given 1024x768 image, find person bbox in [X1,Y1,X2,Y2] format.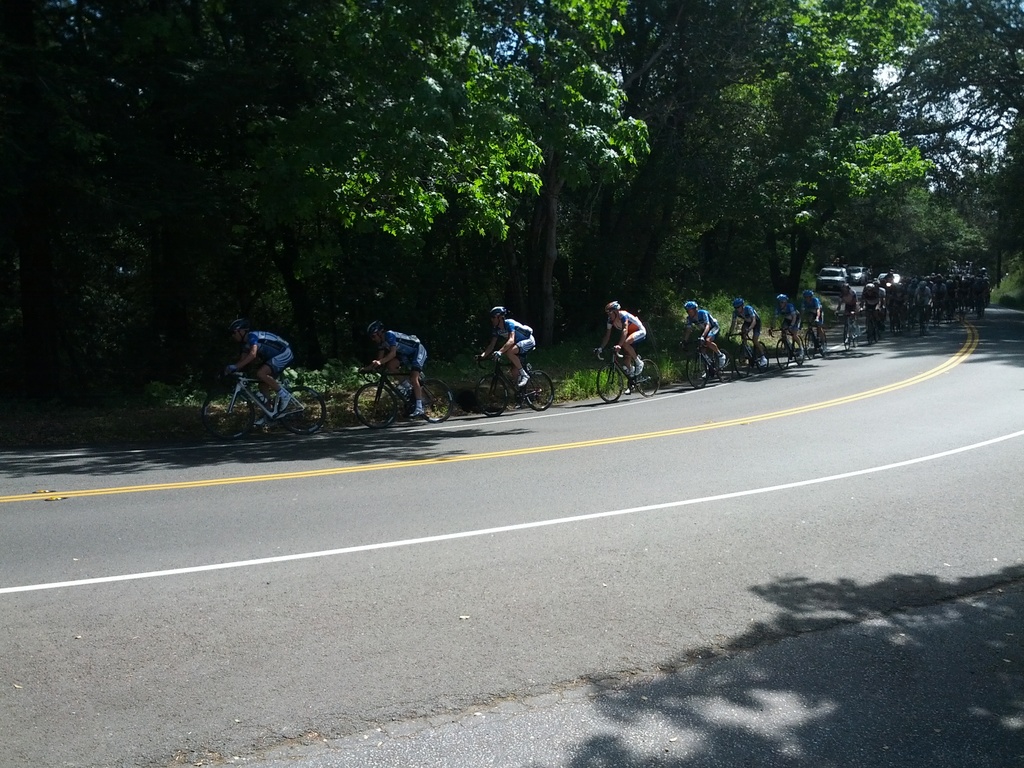
[363,321,429,414].
